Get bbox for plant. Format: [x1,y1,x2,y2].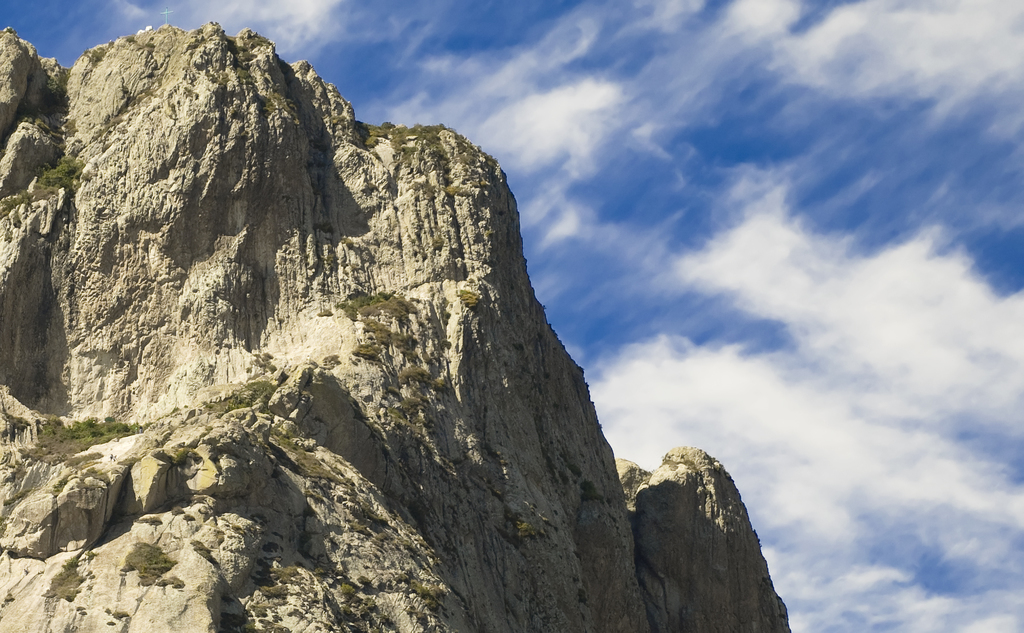
[460,290,480,311].
